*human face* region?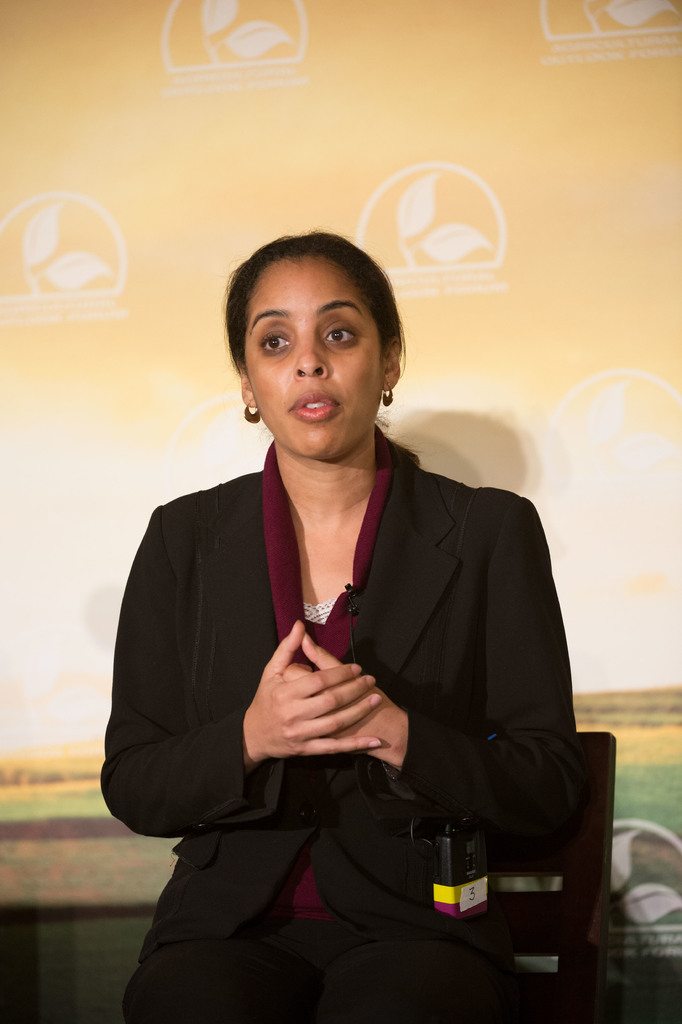
238:251:383:468
